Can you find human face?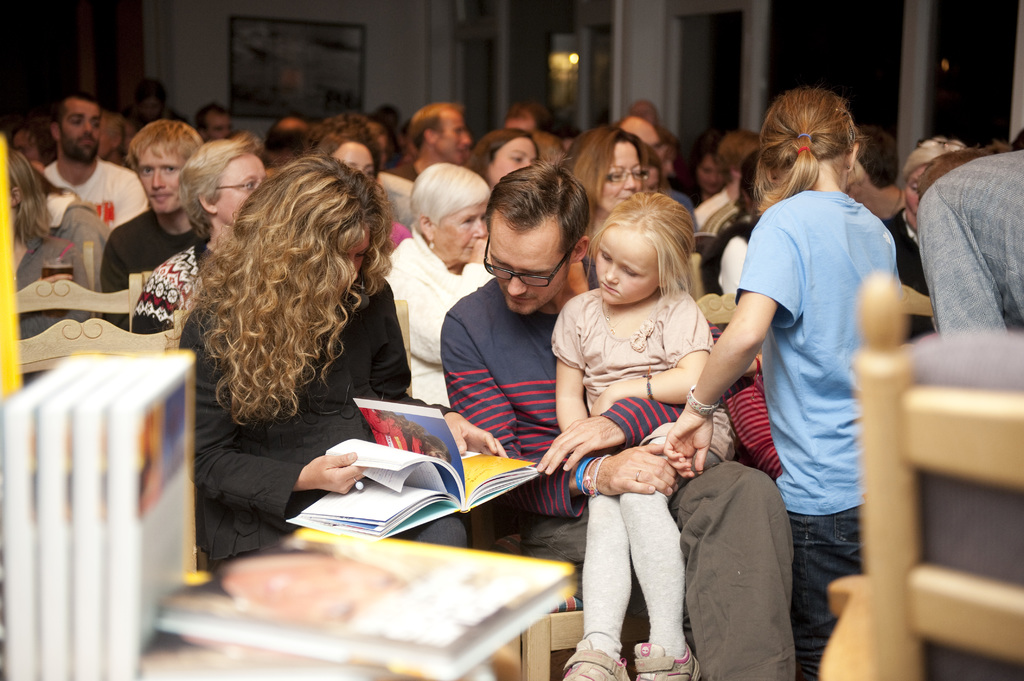
Yes, bounding box: bbox=(431, 108, 468, 170).
